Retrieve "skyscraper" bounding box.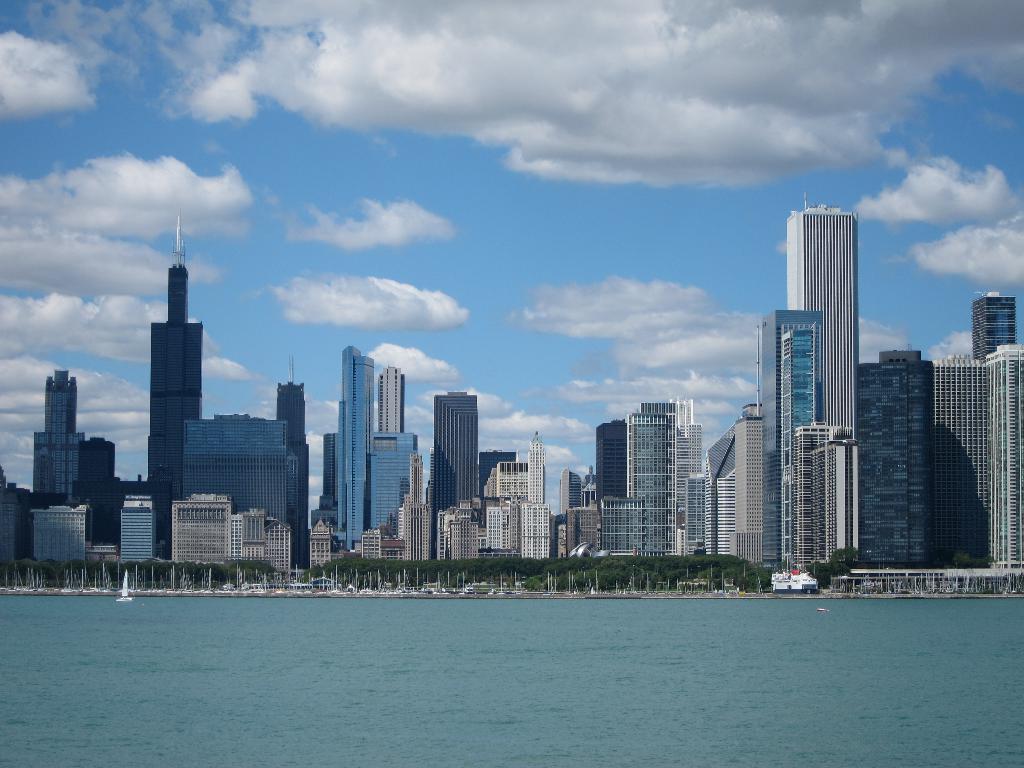
Bounding box: select_region(30, 363, 81, 504).
